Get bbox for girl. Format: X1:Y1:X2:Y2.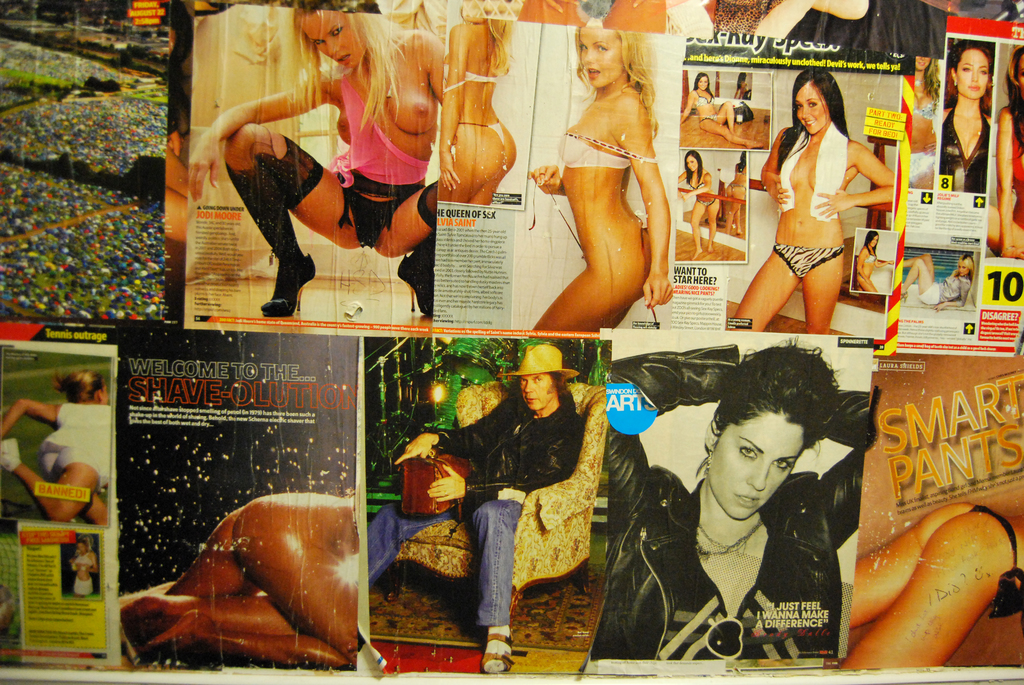
528:19:678:338.
